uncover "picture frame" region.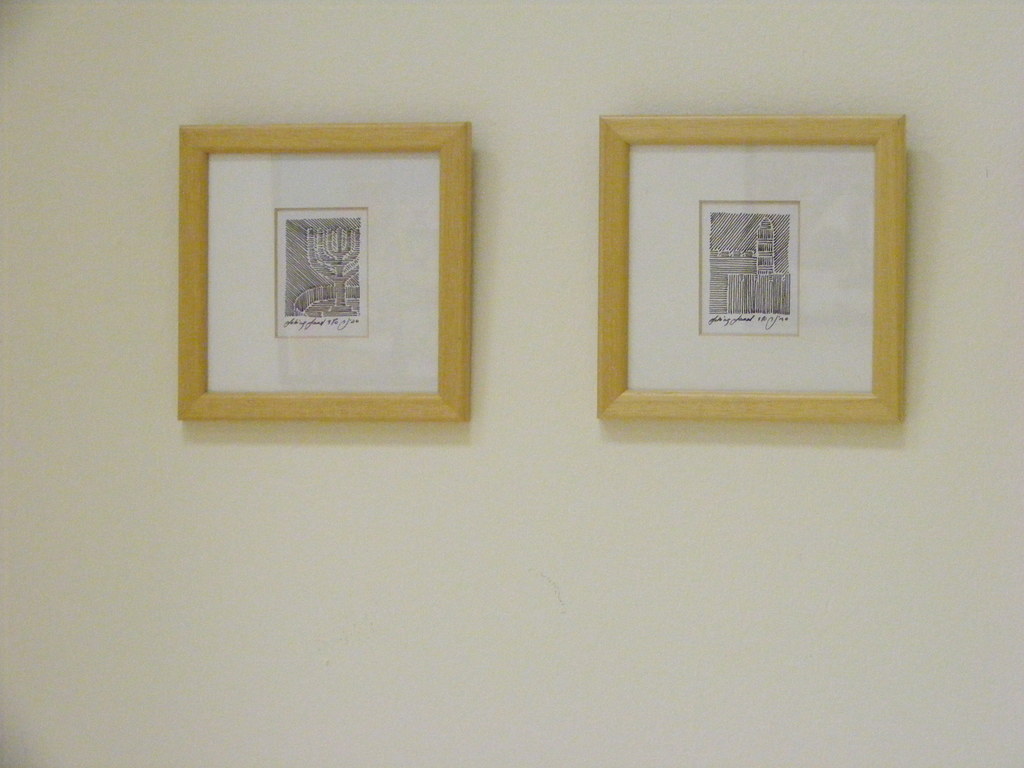
Uncovered: box=[592, 113, 906, 426].
